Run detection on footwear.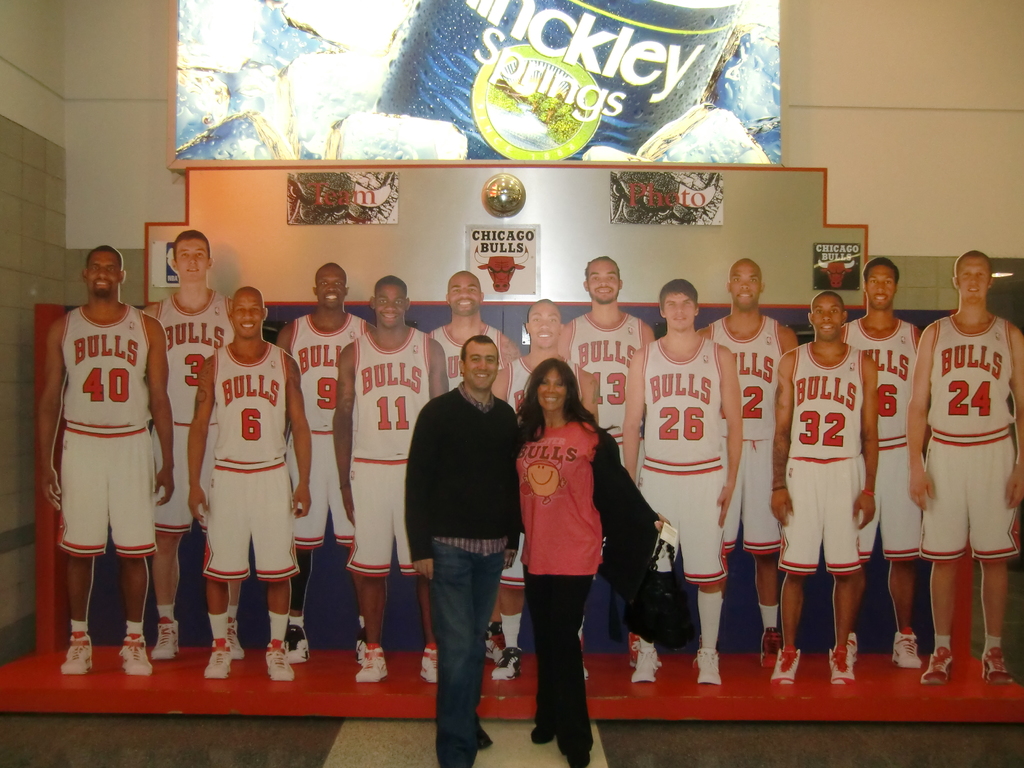
Result: <box>205,643,236,678</box>.
